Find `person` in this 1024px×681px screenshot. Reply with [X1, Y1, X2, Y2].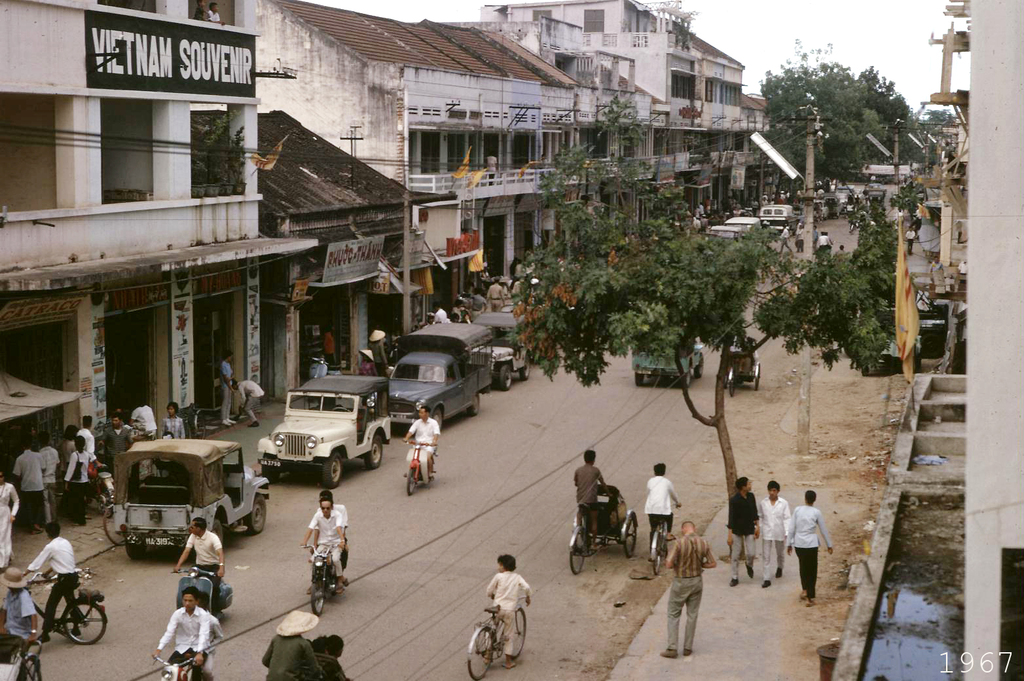
[817, 232, 829, 257].
